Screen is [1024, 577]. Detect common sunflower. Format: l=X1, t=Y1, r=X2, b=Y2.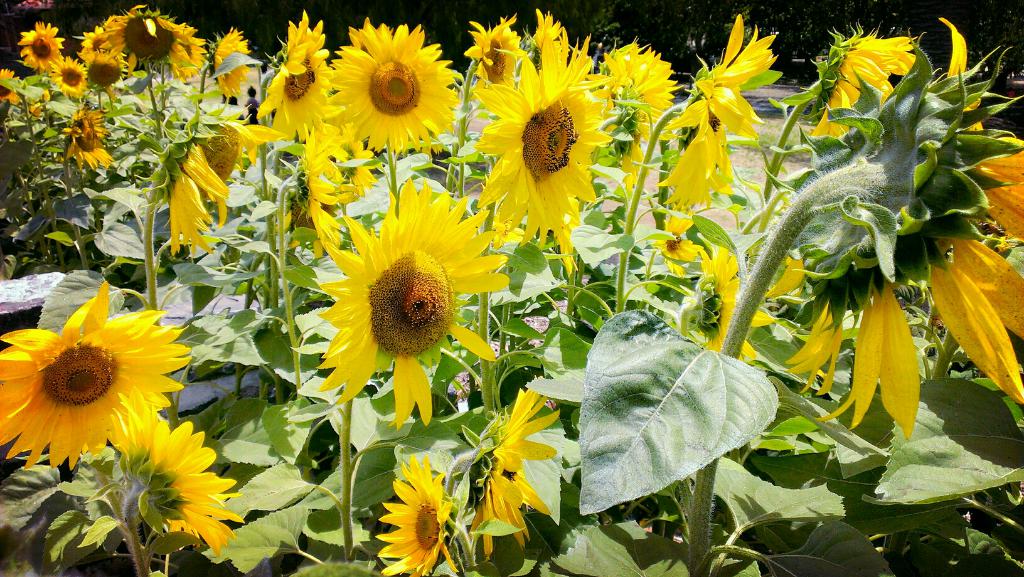
l=806, t=65, r=1023, b=444.
